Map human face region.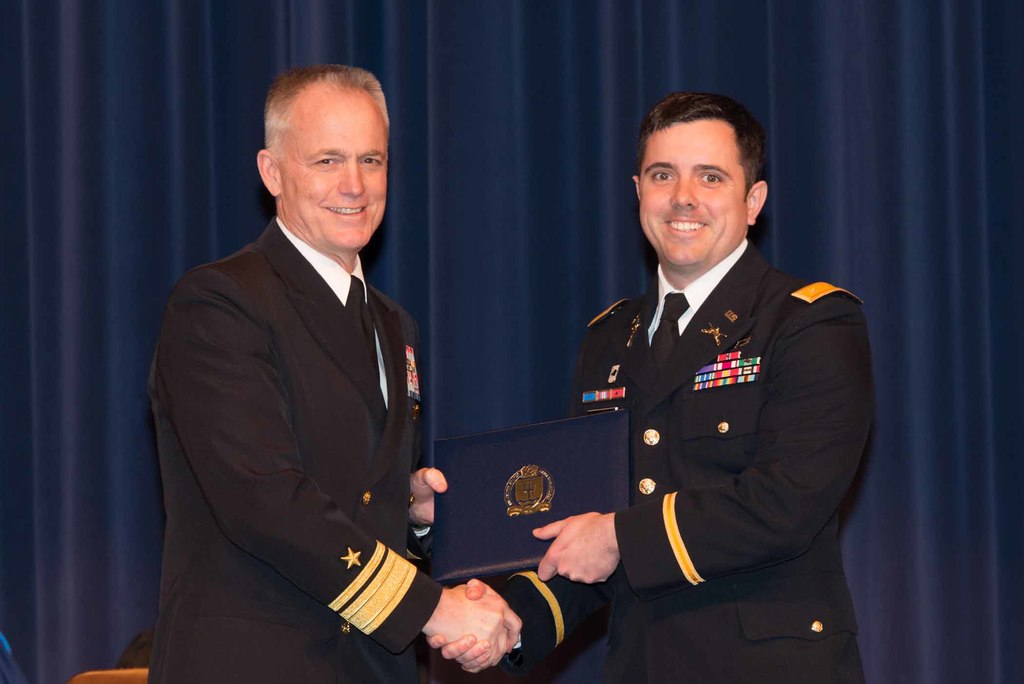
Mapped to box=[643, 122, 745, 266].
